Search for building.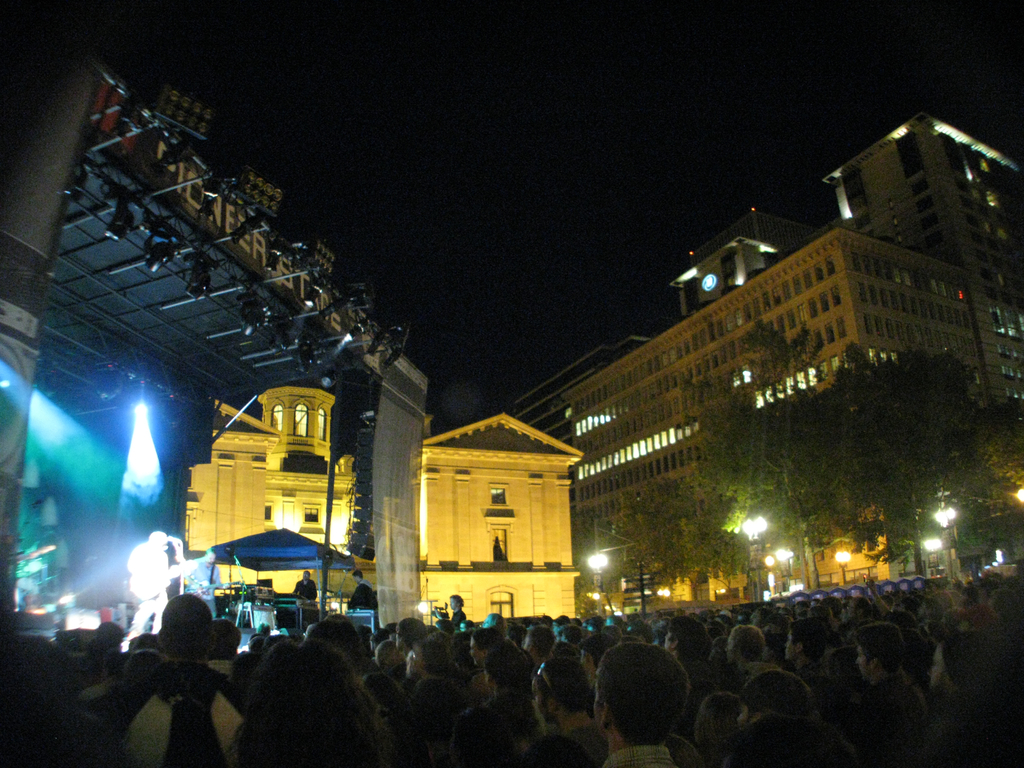
Found at locate(515, 111, 1023, 588).
